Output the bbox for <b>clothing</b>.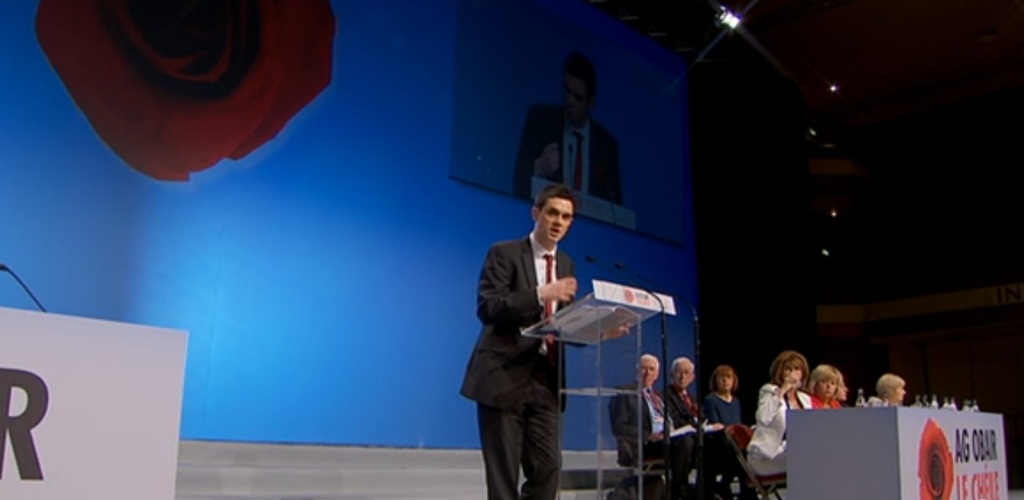
514 103 625 198.
